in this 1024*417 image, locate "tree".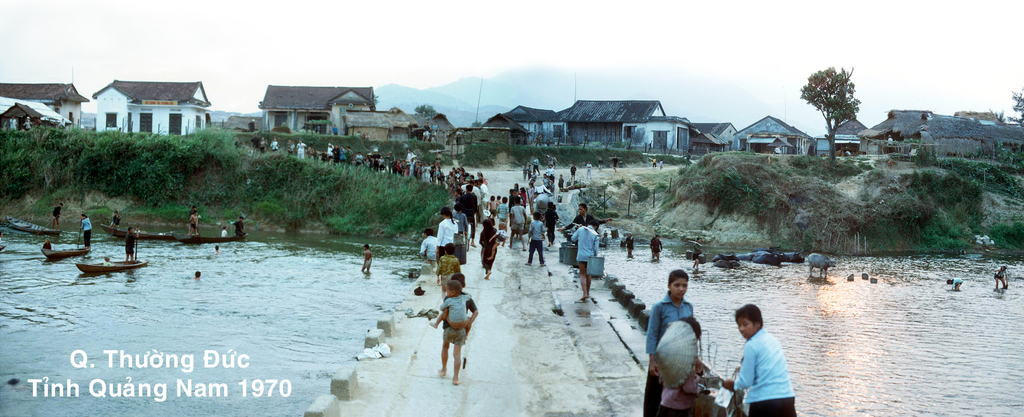
Bounding box: (left=794, top=66, right=867, bottom=152).
